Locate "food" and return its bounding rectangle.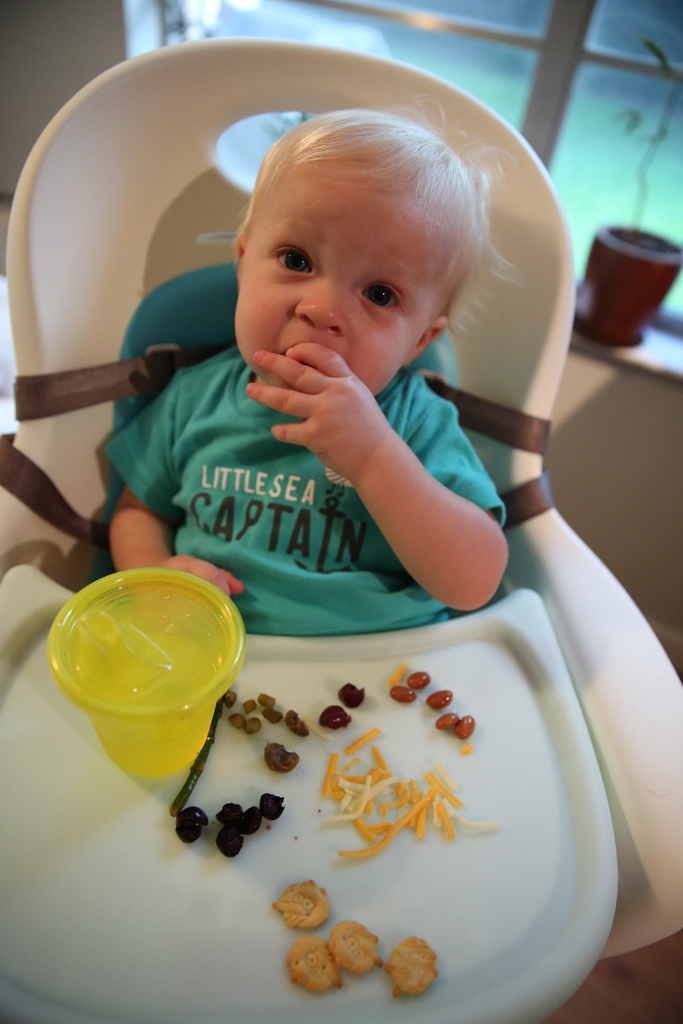
[left=317, top=724, right=504, bottom=861].
